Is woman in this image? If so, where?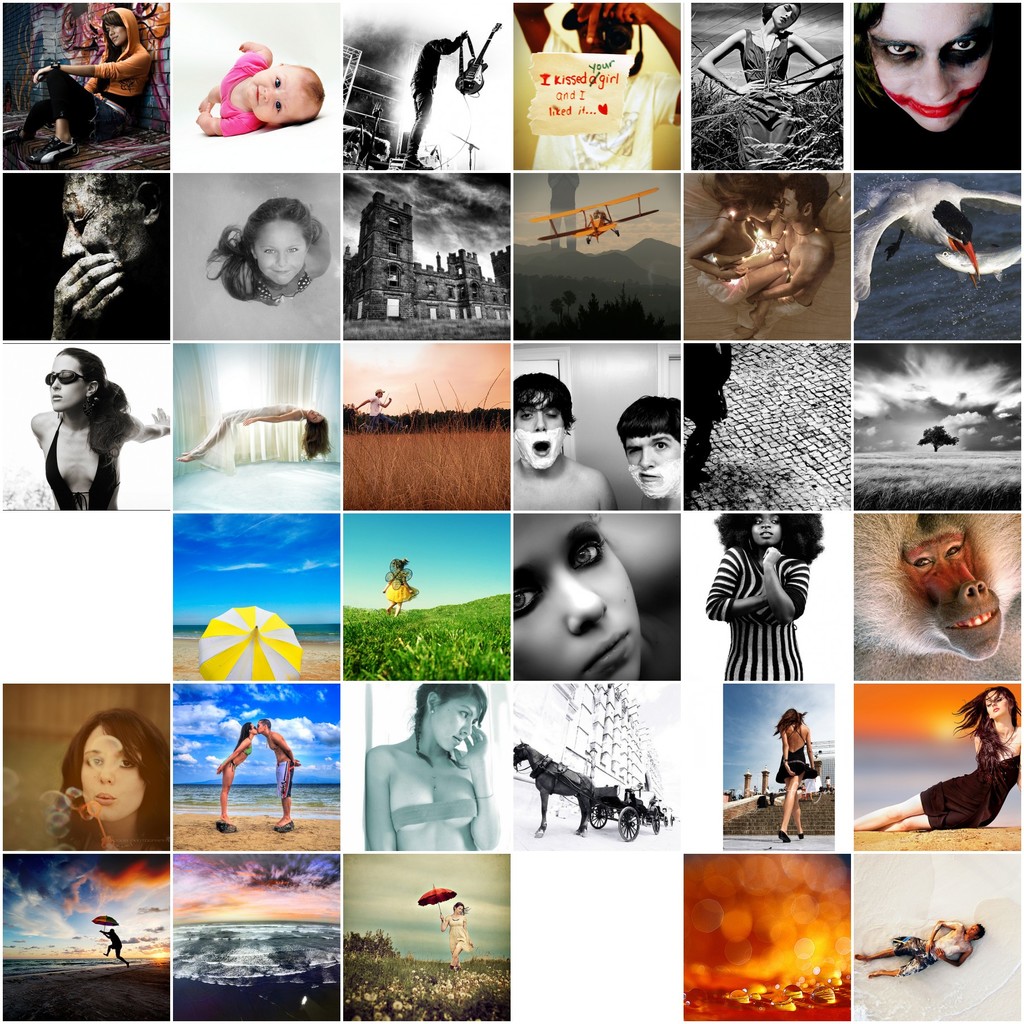
Yes, at left=770, top=706, right=817, bottom=844.
